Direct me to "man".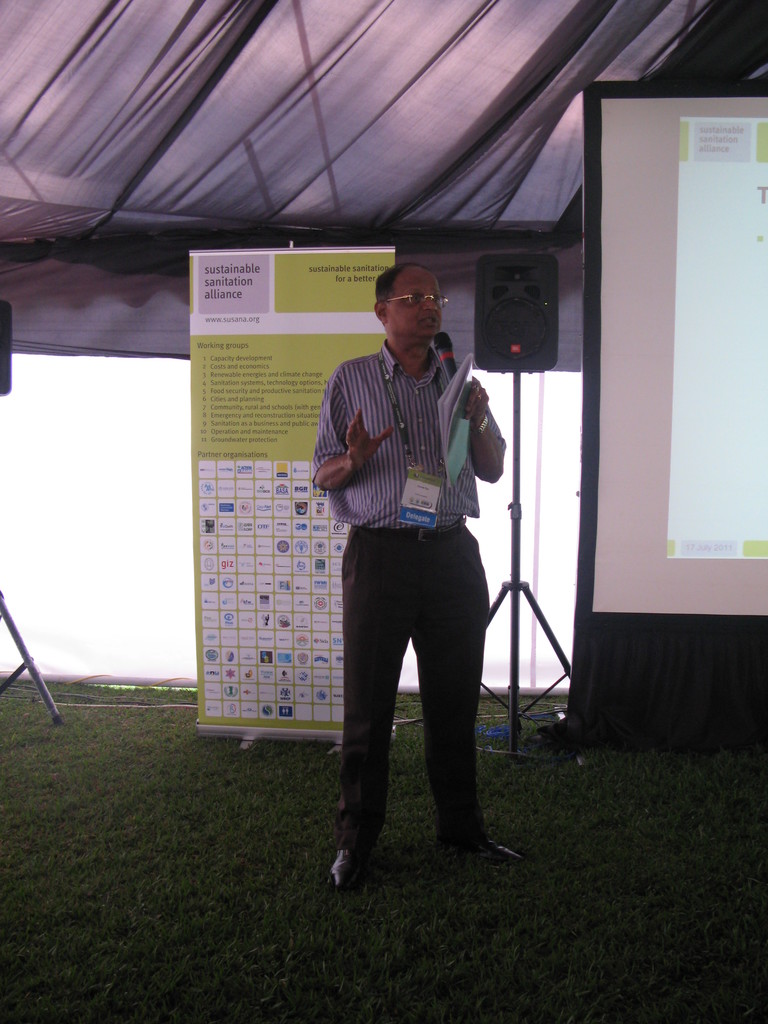
Direction: BBox(302, 267, 521, 867).
